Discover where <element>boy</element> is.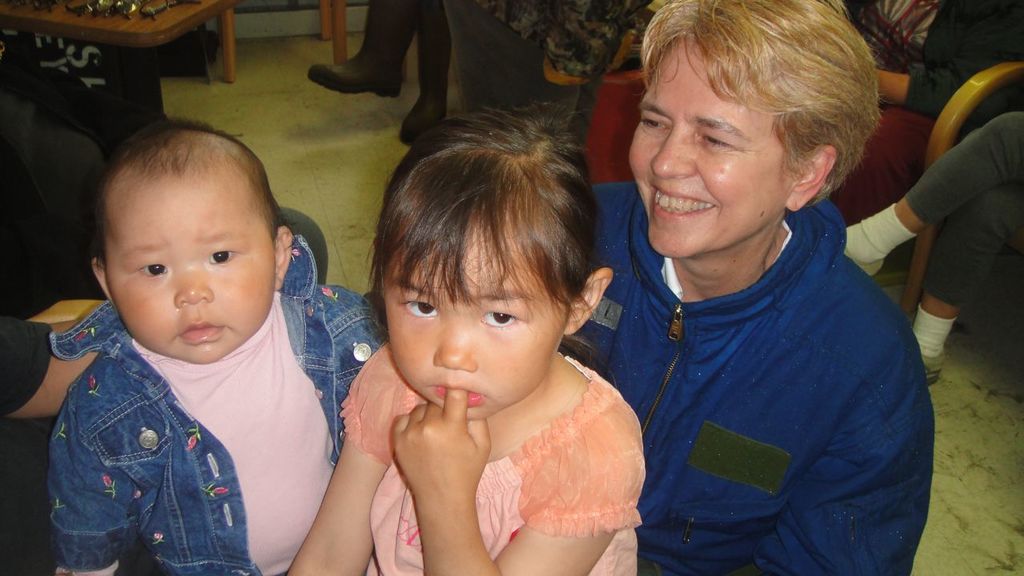
Discovered at (left=38, top=110, right=344, bottom=563).
